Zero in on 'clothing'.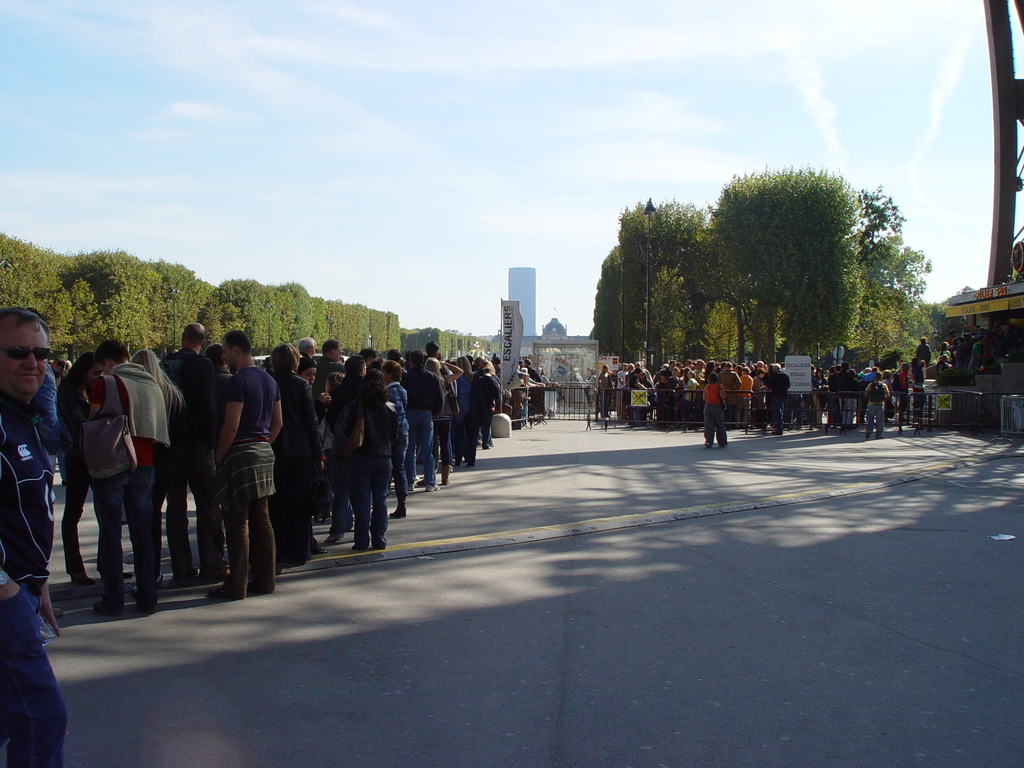
Zeroed in: region(0, 388, 54, 640).
